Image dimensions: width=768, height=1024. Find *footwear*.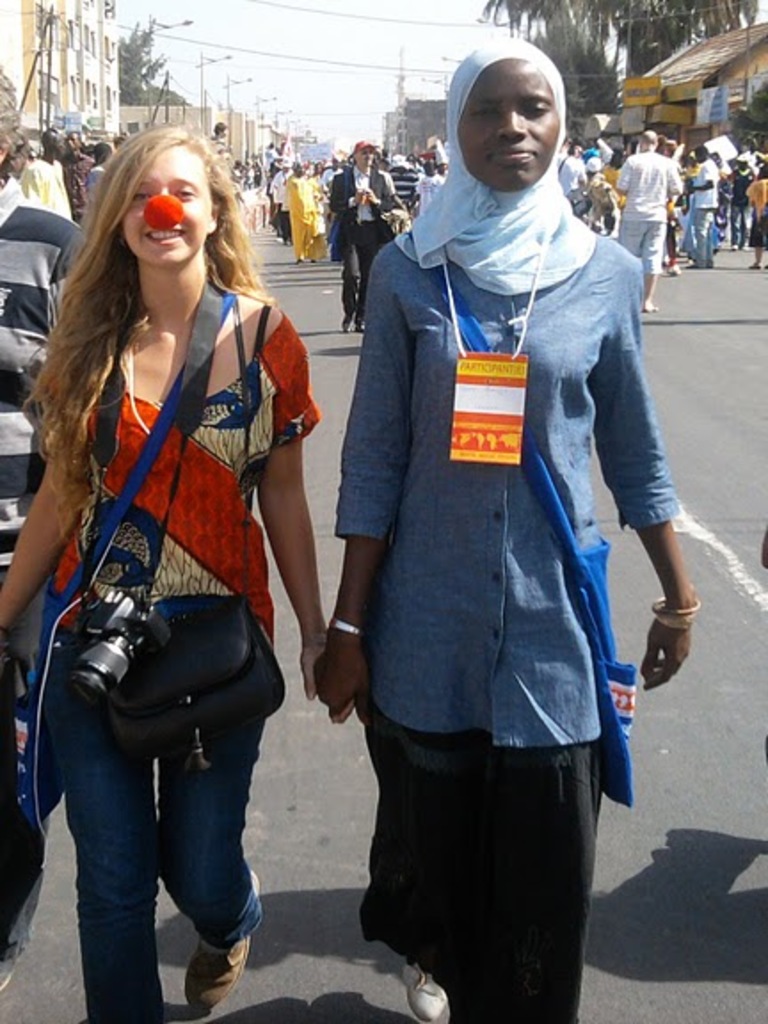
pyautogui.locateOnScreen(0, 923, 20, 987).
